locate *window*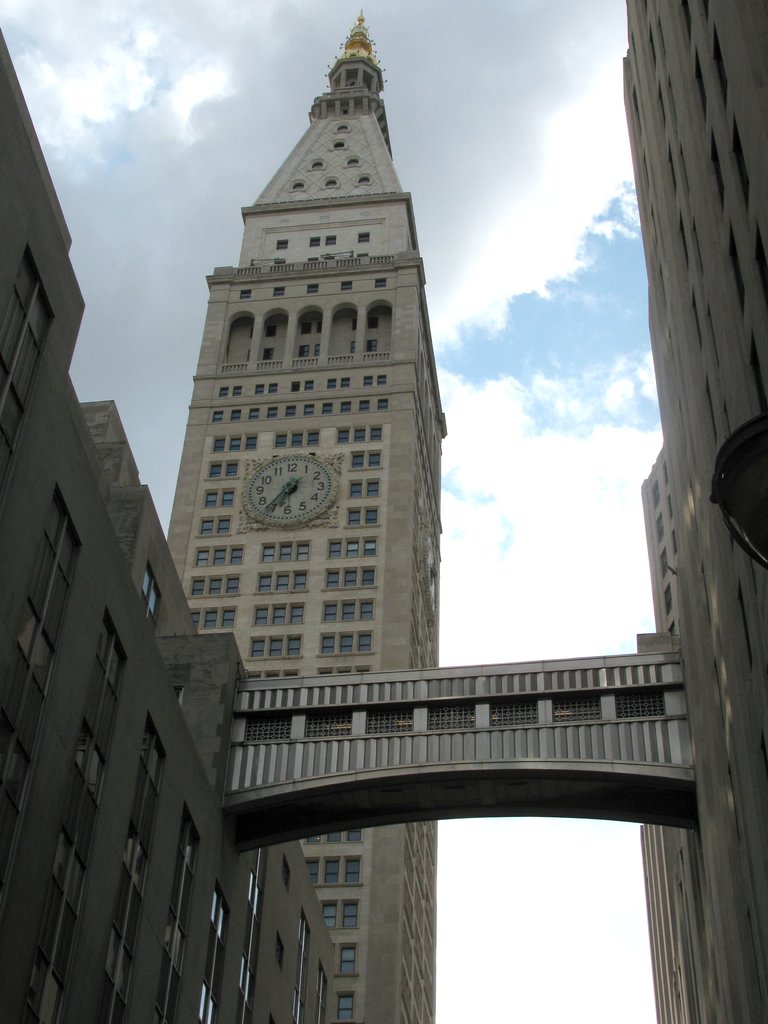
696, 0, 710, 24
